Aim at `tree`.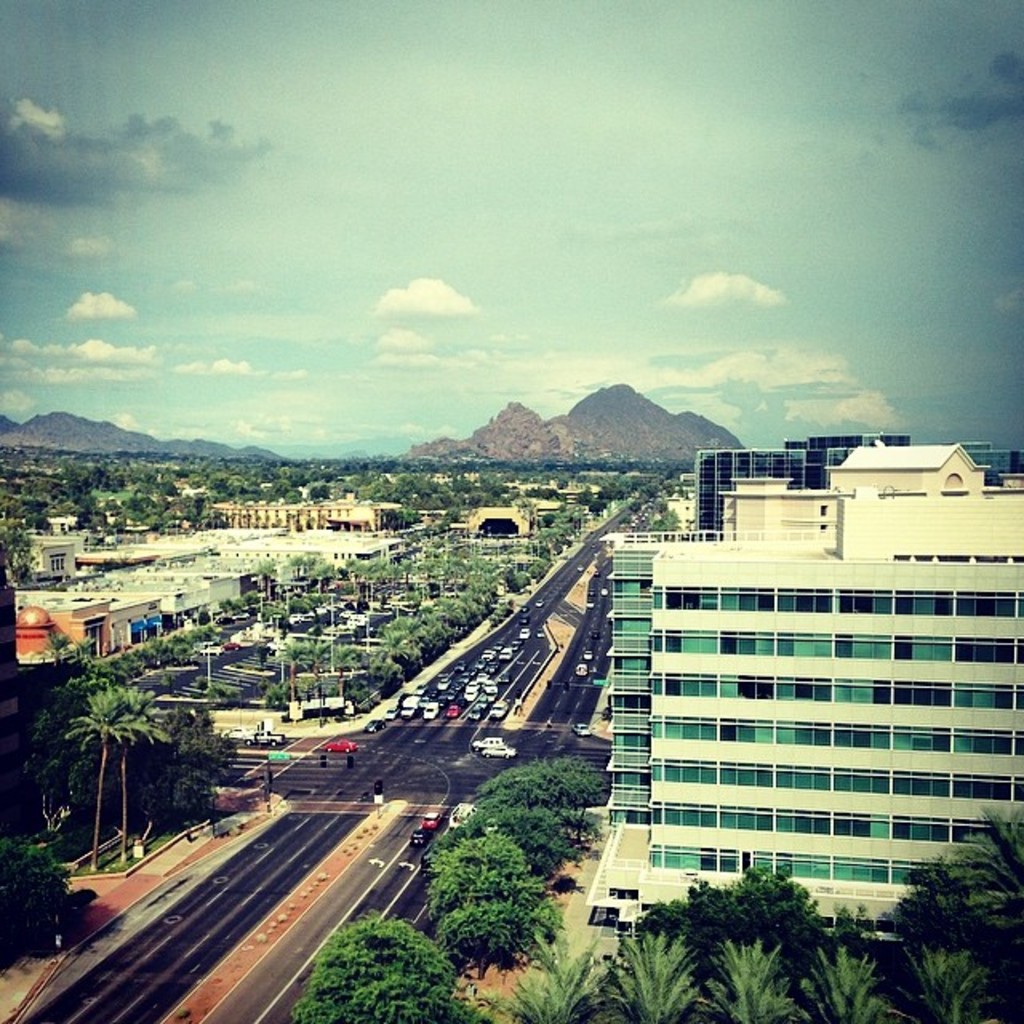
Aimed at Rect(813, 942, 893, 1022).
